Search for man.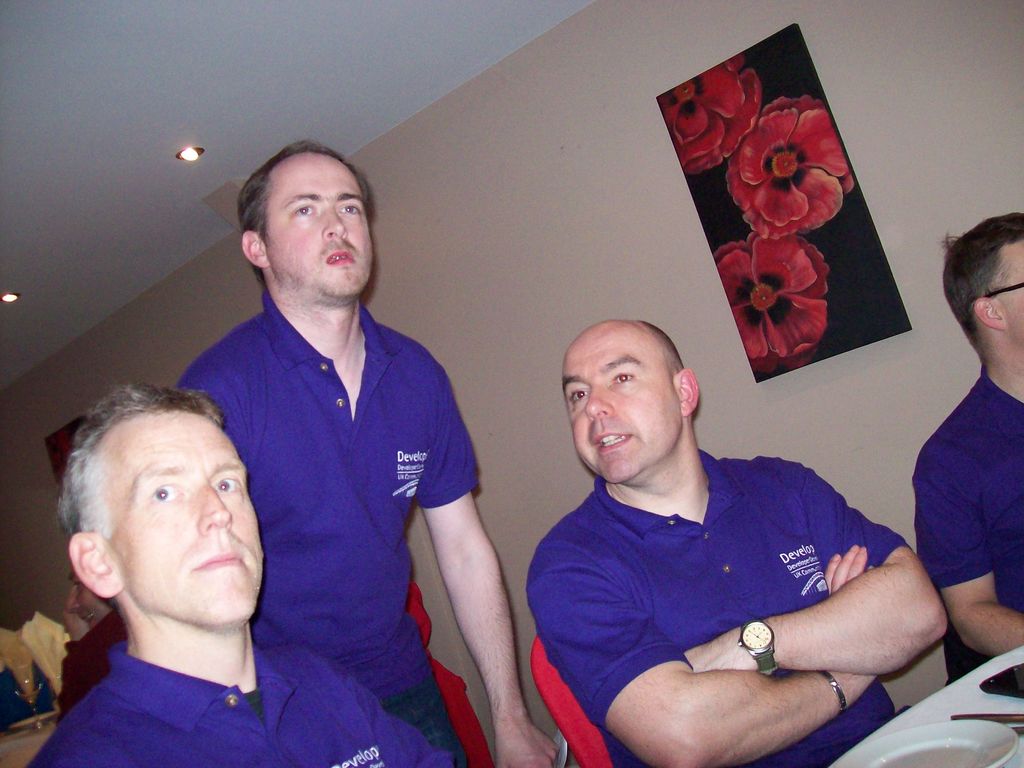
Found at pyautogui.locateOnScreen(31, 383, 463, 767).
